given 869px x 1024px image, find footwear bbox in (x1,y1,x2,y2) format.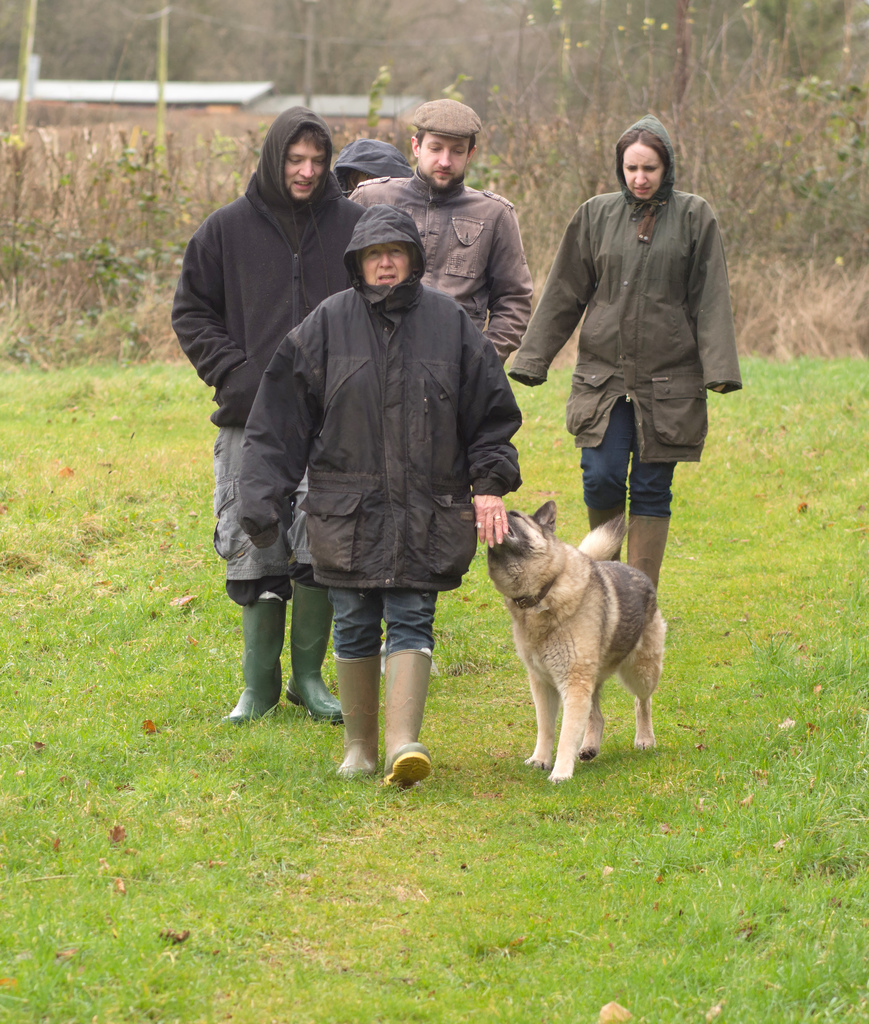
(621,511,670,600).
